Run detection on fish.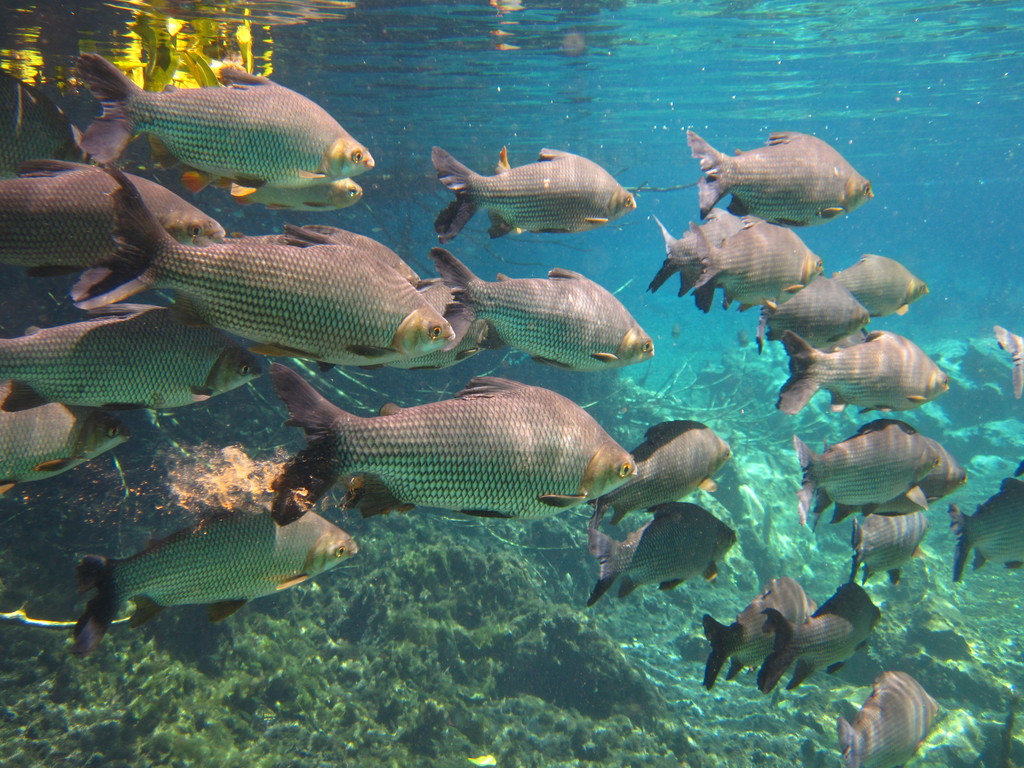
Result: (left=79, top=50, right=371, bottom=214).
